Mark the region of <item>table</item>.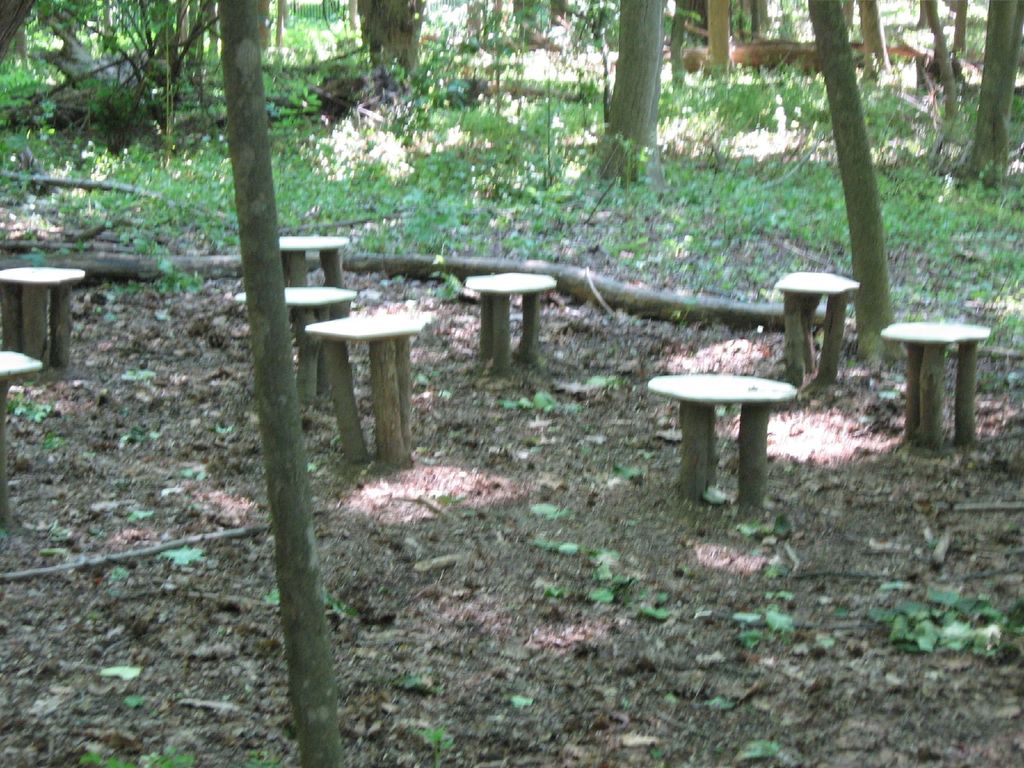
Region: (x1=650, y1=375, x2=794, y2=503).
